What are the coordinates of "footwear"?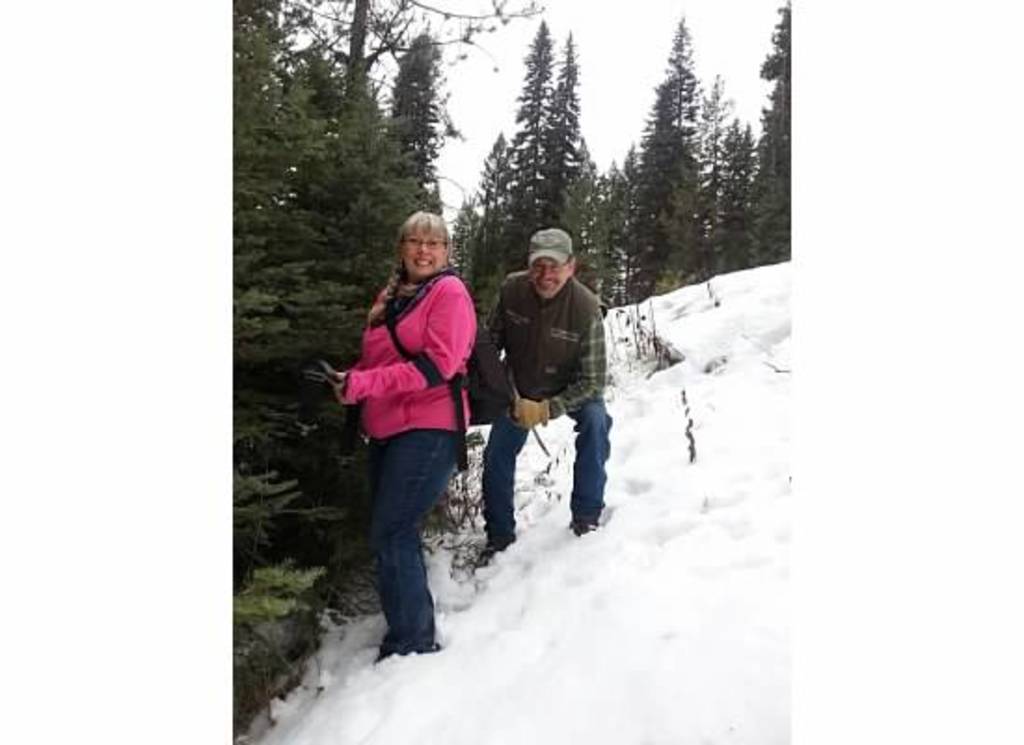
<region>477, 540, 516, 572</region>.
